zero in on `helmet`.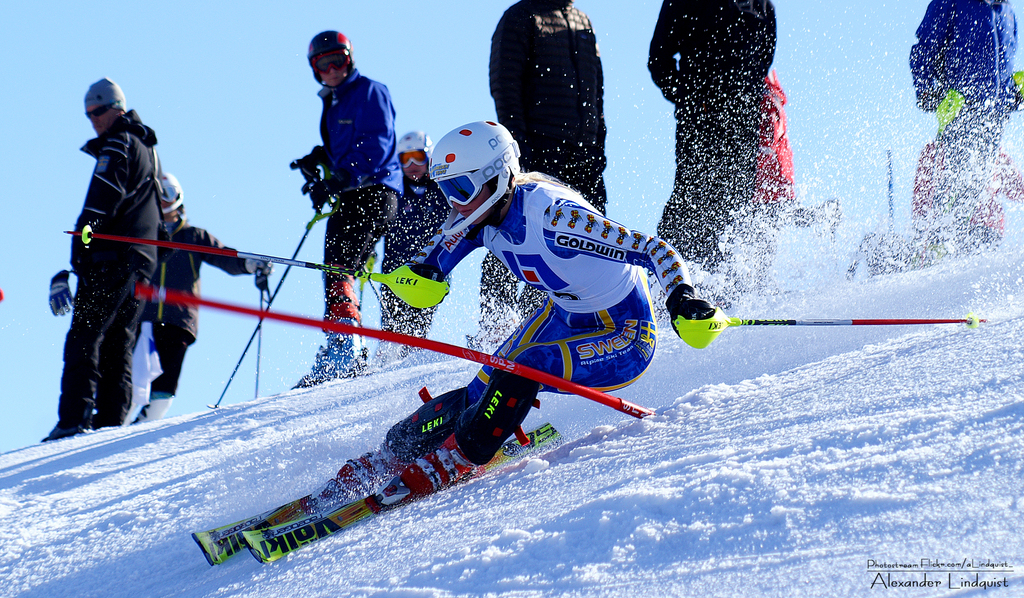
Zeroed in: [x1=305, y1=25, x2=357, y2=96].
